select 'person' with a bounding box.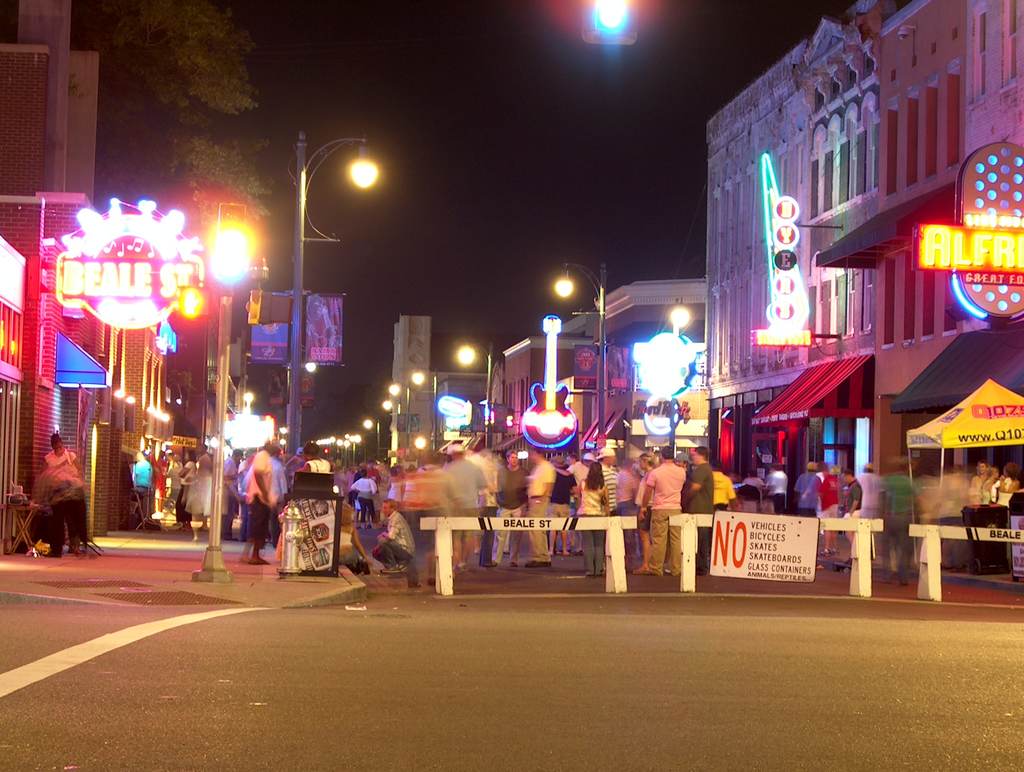
crop(19, 463, 84, 556).
